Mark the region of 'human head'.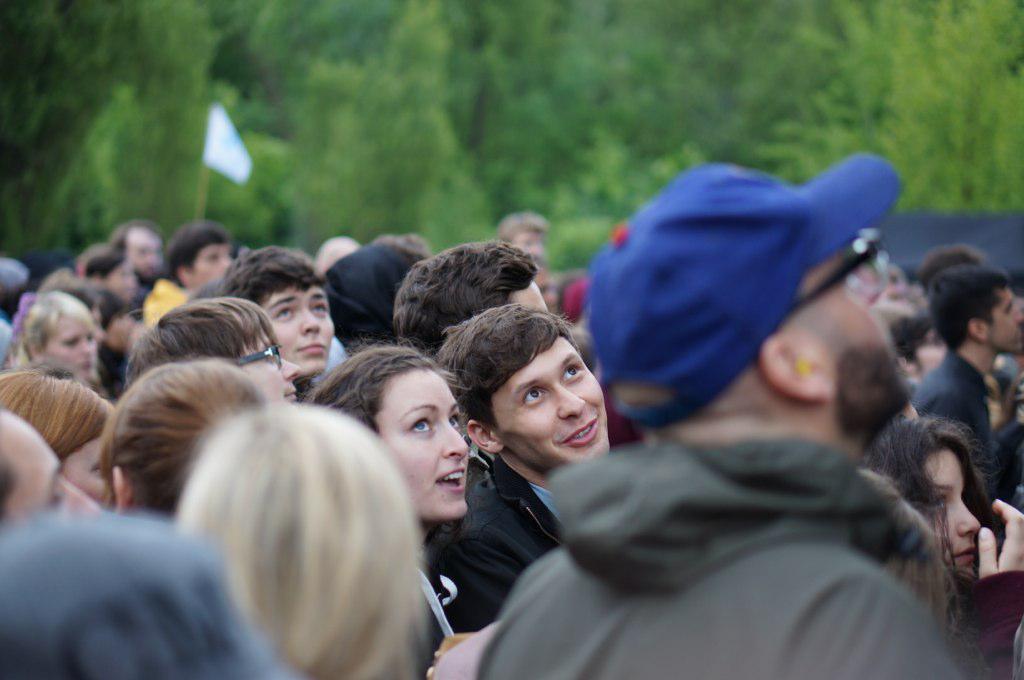
Region: locate(914, 238, 989, 317).
